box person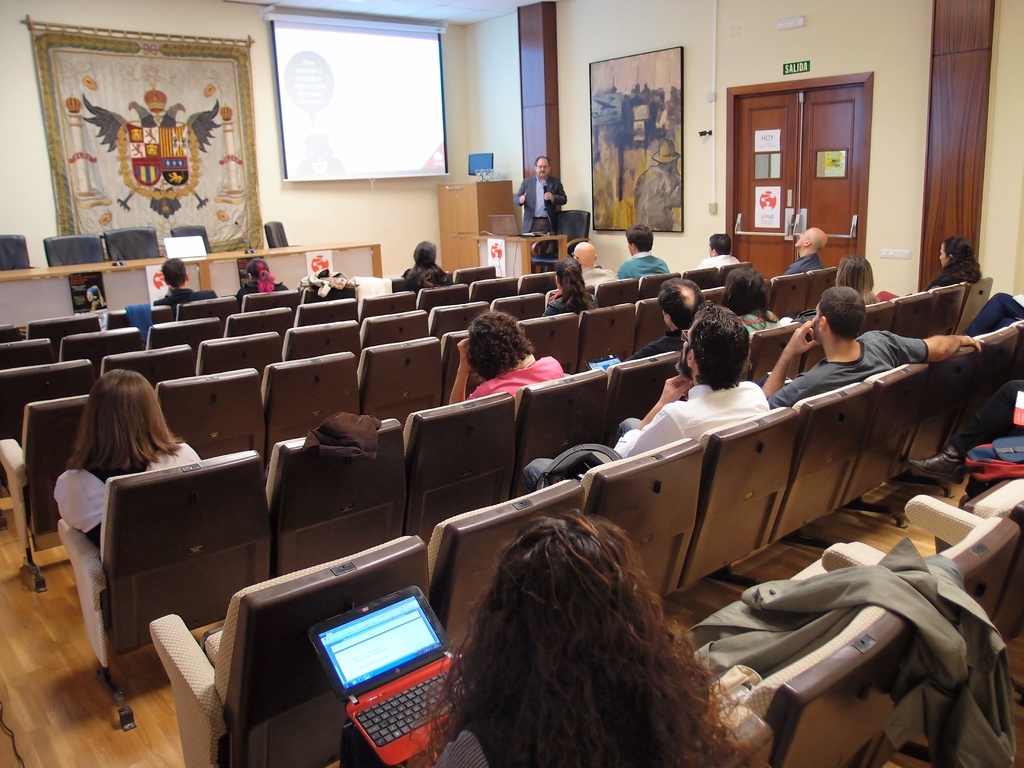
[571,239,616,284]
